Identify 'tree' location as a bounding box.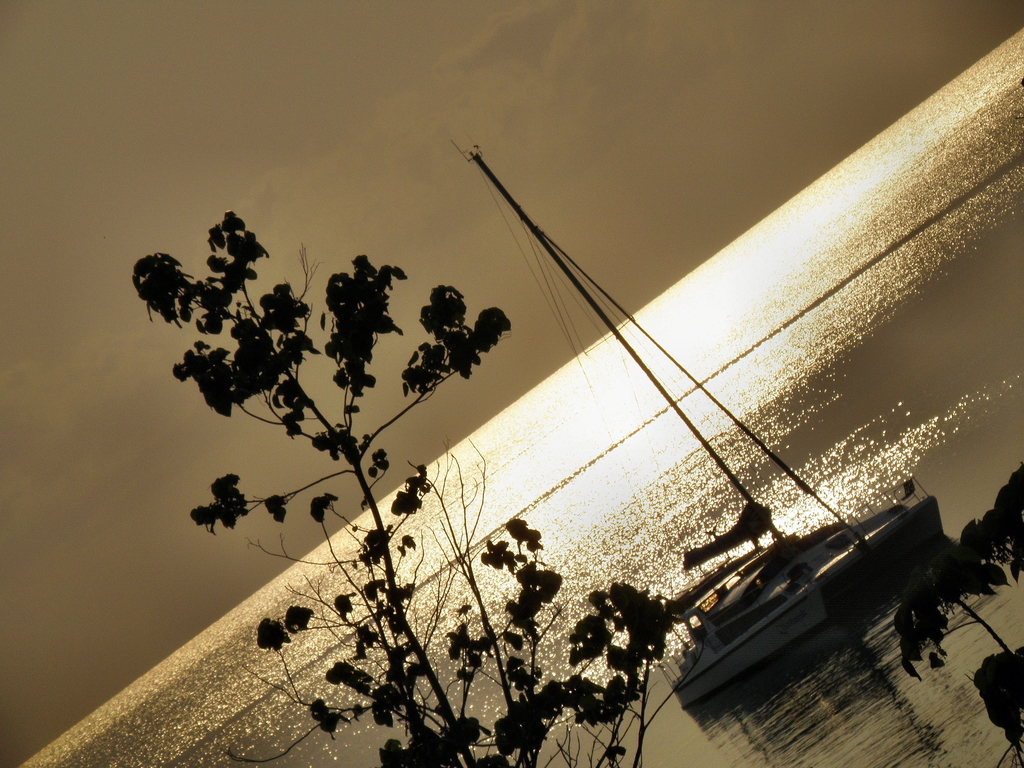
bbox=(125, 209, 705, 767).
